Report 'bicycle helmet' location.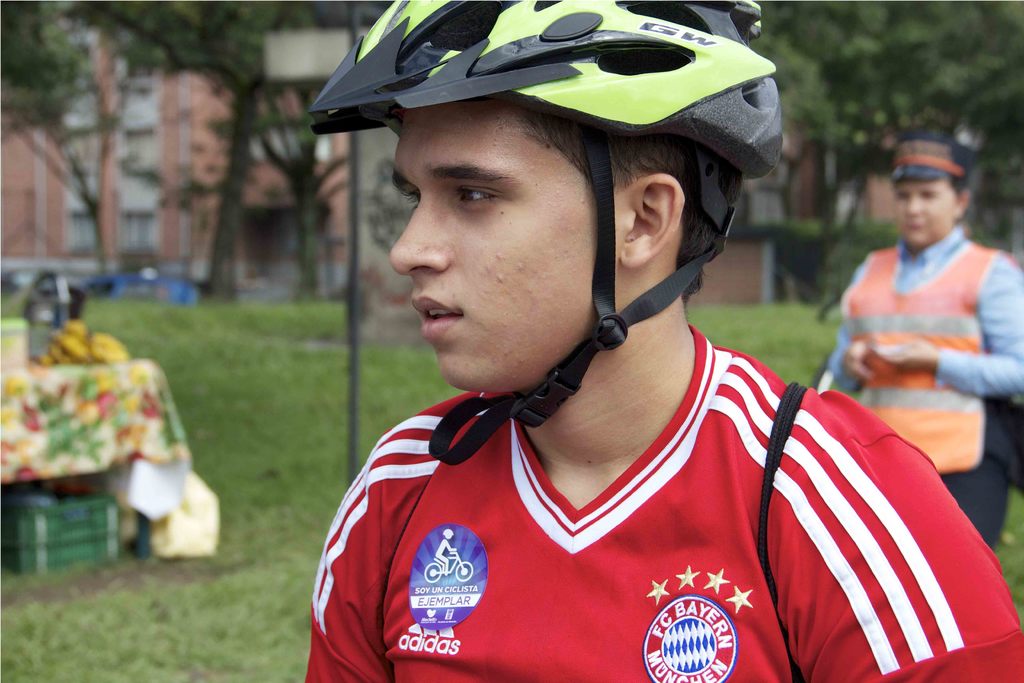
Report: crop(308, 4, 778, 460).
